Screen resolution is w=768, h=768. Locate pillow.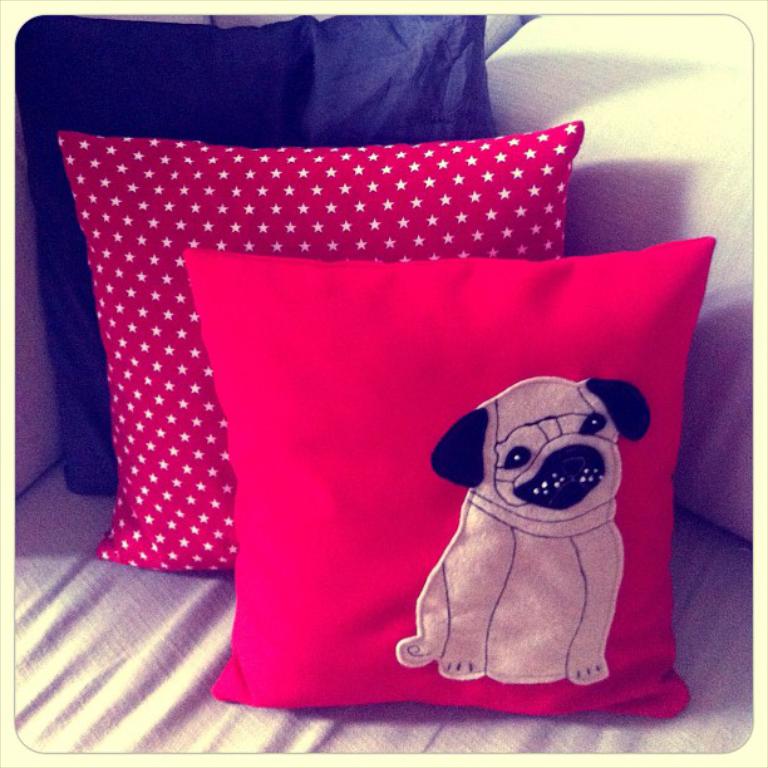
(x1=48, y1=129, x2=577, y2=573).
